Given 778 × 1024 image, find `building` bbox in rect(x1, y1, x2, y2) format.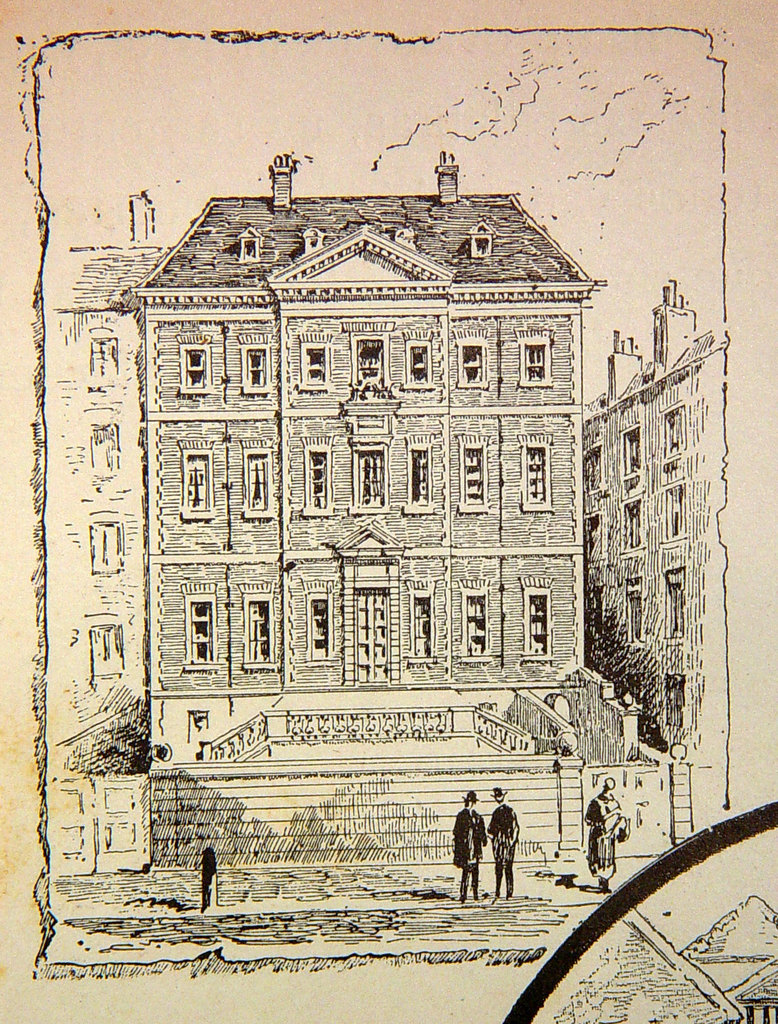
rect(578, 277, 731, 778).
